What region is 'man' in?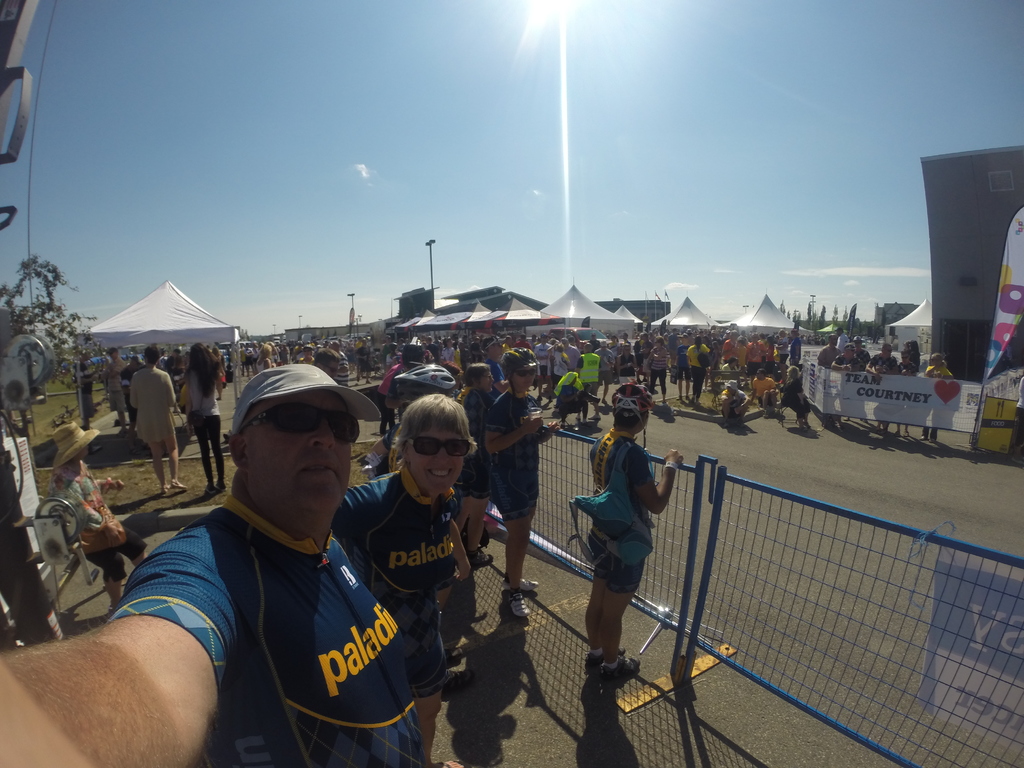
836,328,849,351.
